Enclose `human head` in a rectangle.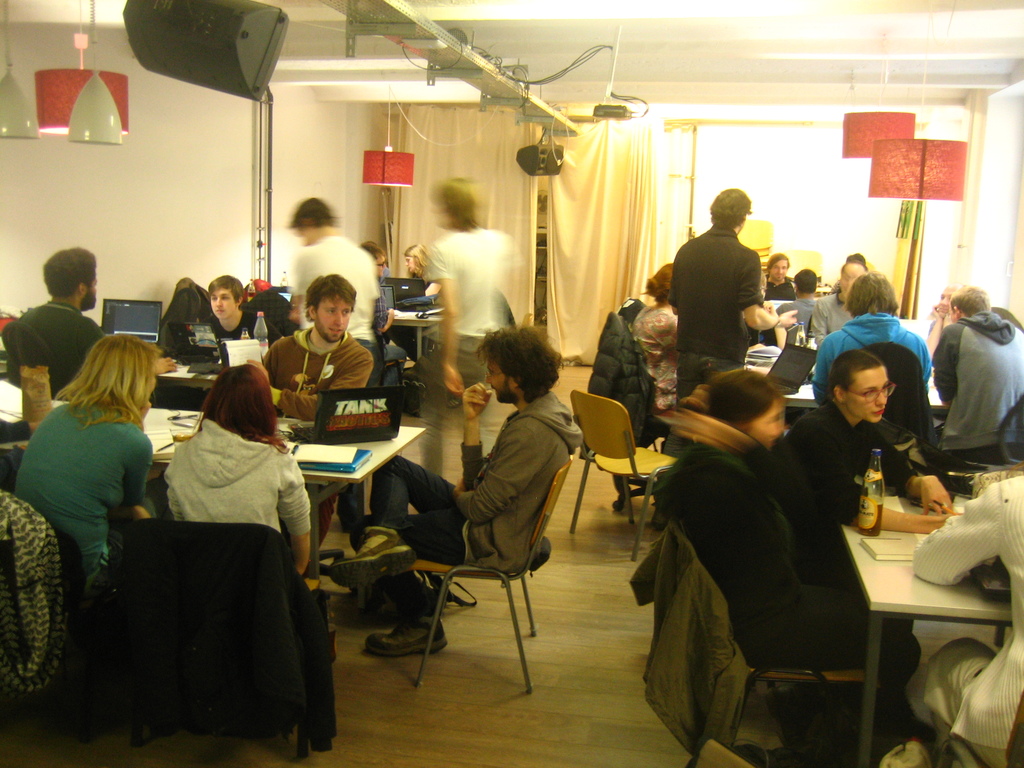
Rect(936, 283, 955, 320).
